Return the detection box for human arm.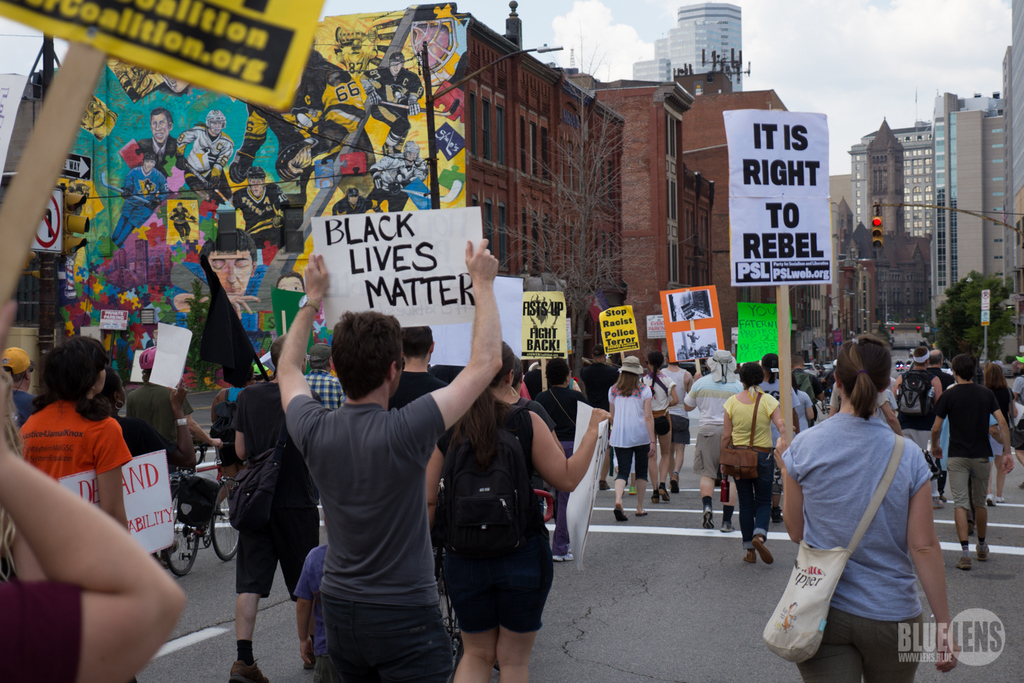
bbox(681, 382, 698, 410).
